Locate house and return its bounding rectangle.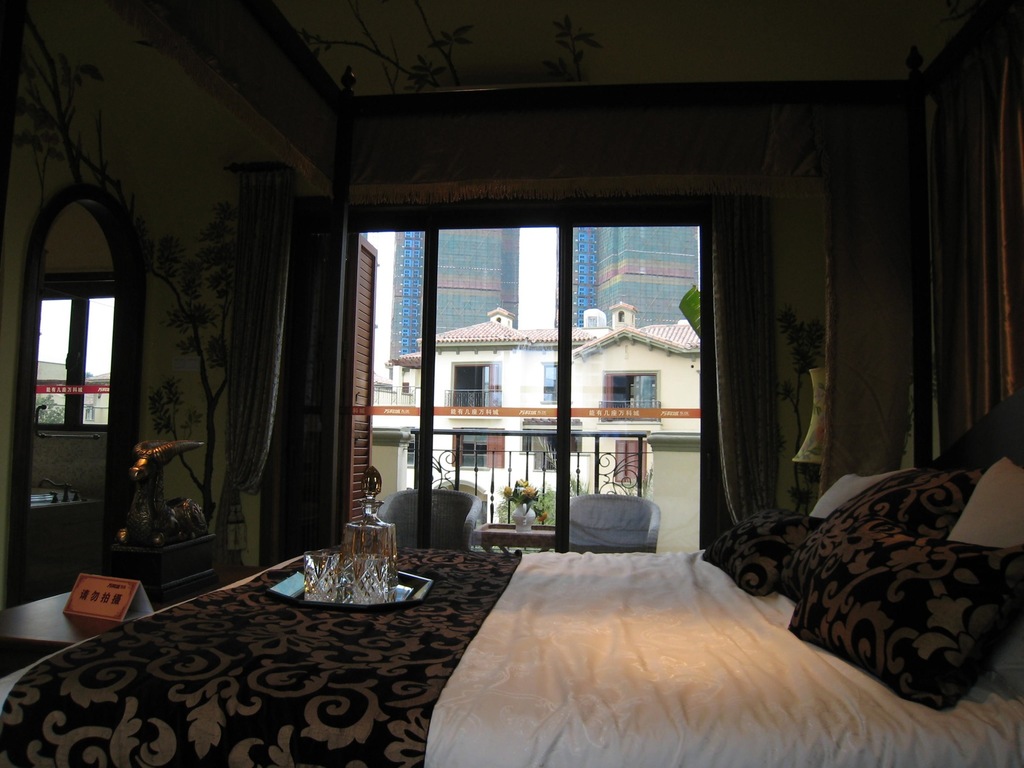
<box>372,379,397,430</box>.
